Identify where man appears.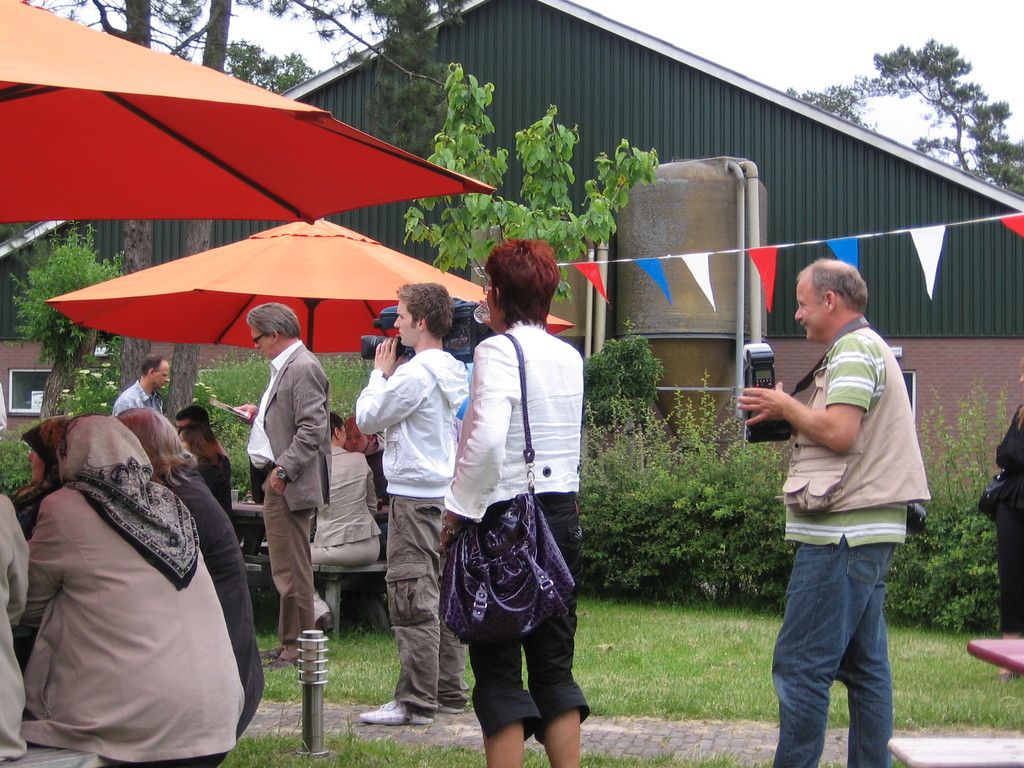
Appears at region(232, 302, 330, 671).
